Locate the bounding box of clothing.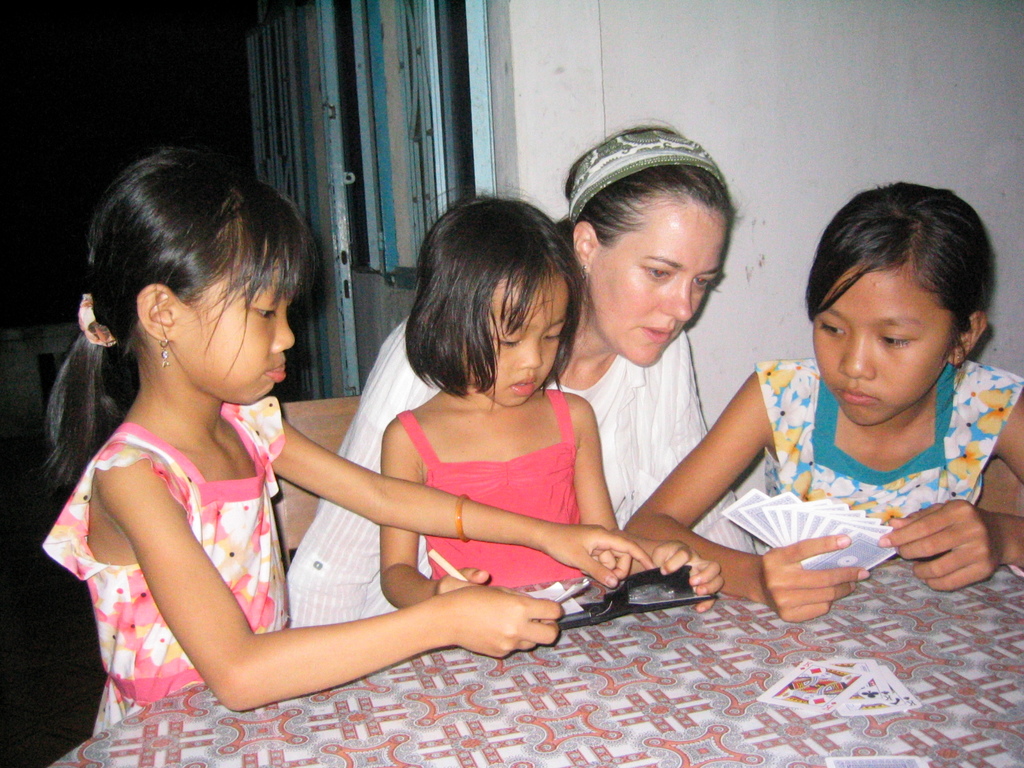
Bounding box: left=283, top=301, right=751, bottom=644.
